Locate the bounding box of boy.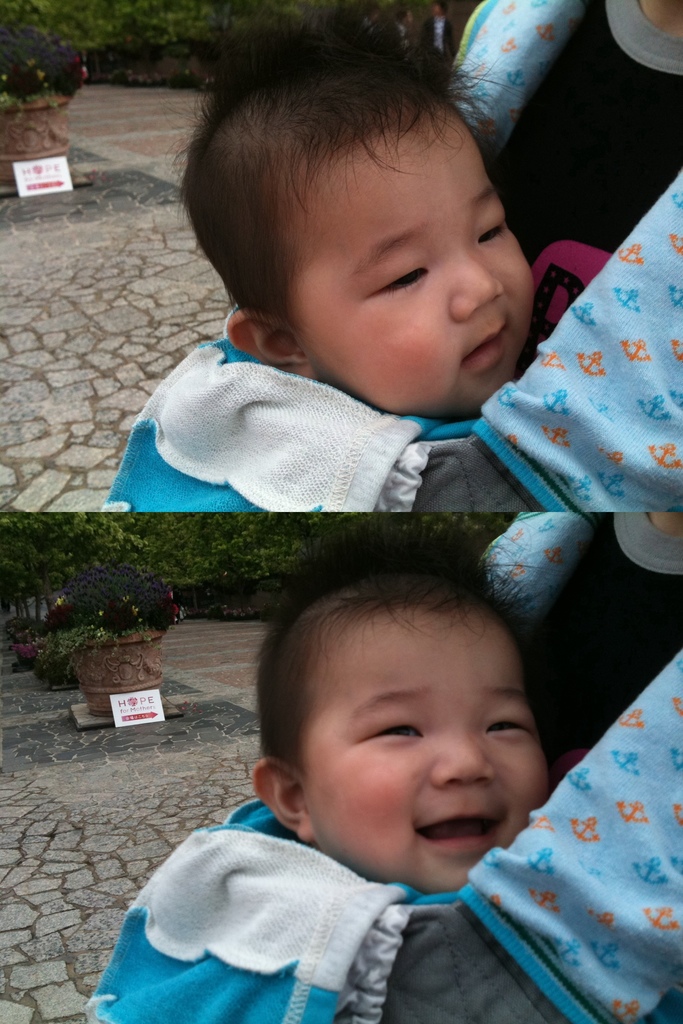
Bounding box: <bbox>108, 523, 614, 1020</bbox>.
